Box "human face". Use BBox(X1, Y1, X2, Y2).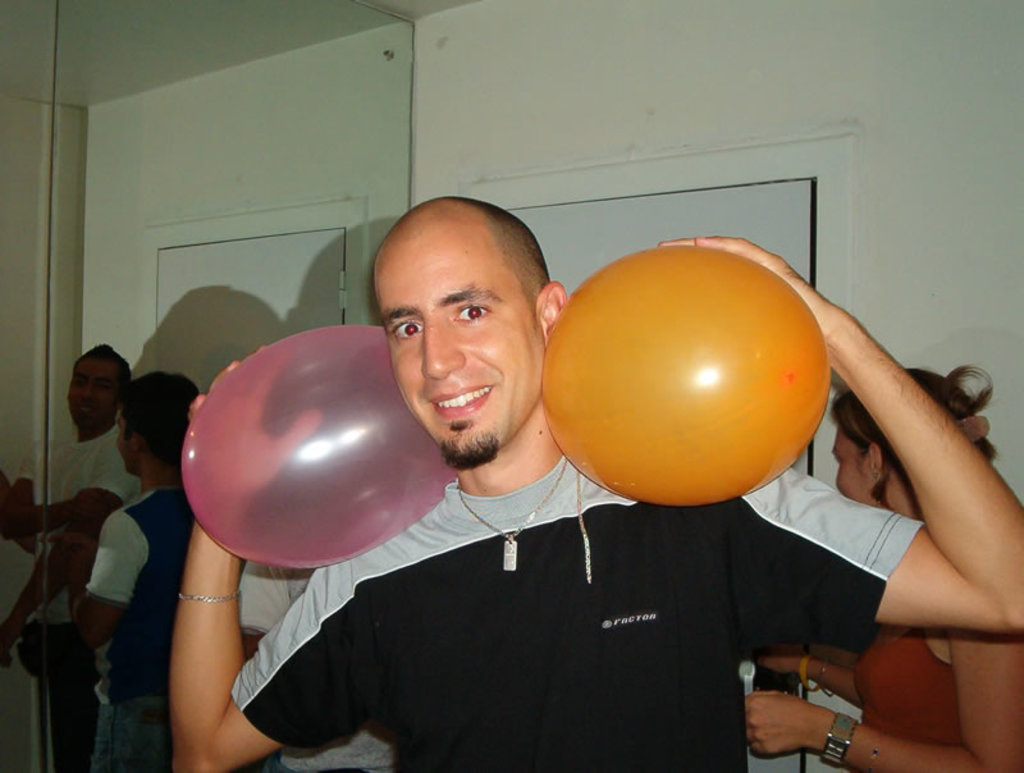
BBox(114, 406, 142, 477).
